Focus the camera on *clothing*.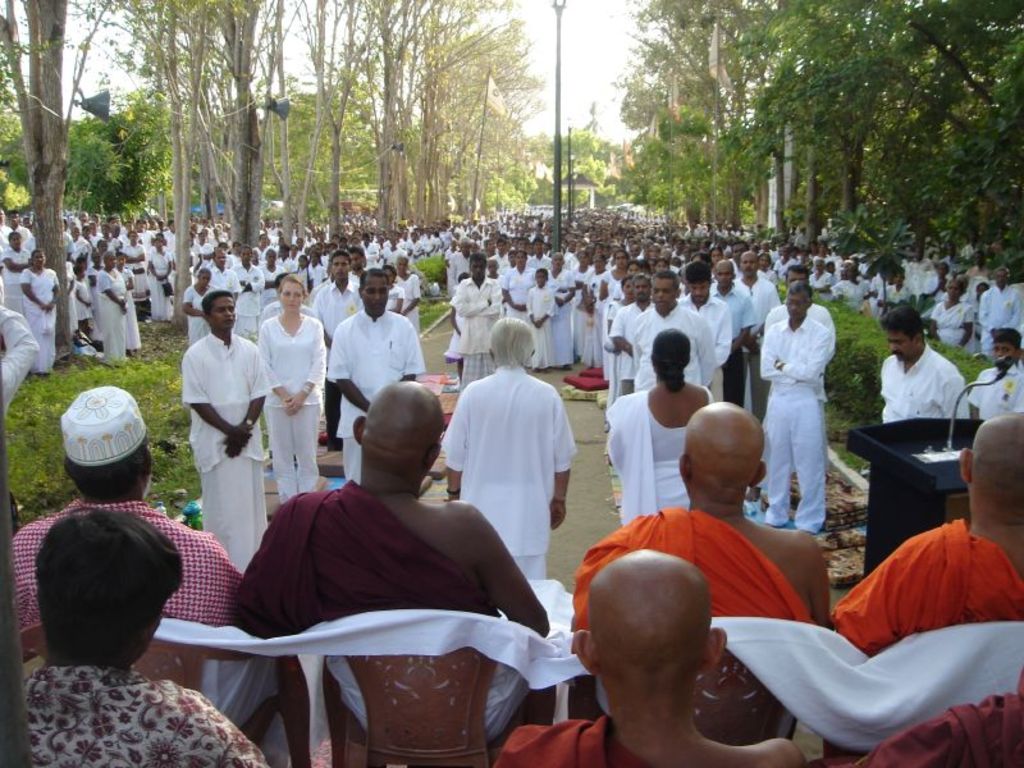
Focus region: (972, 353, 1023, 431).
